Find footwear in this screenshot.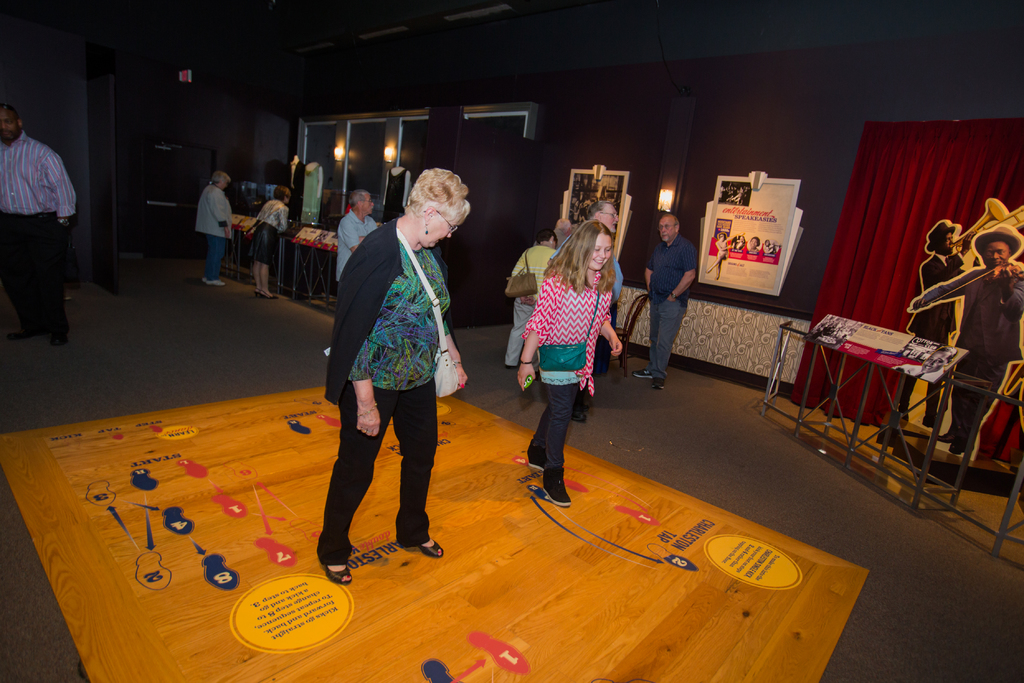
The bounding box for footwear is (948, 438, 972, 454).
